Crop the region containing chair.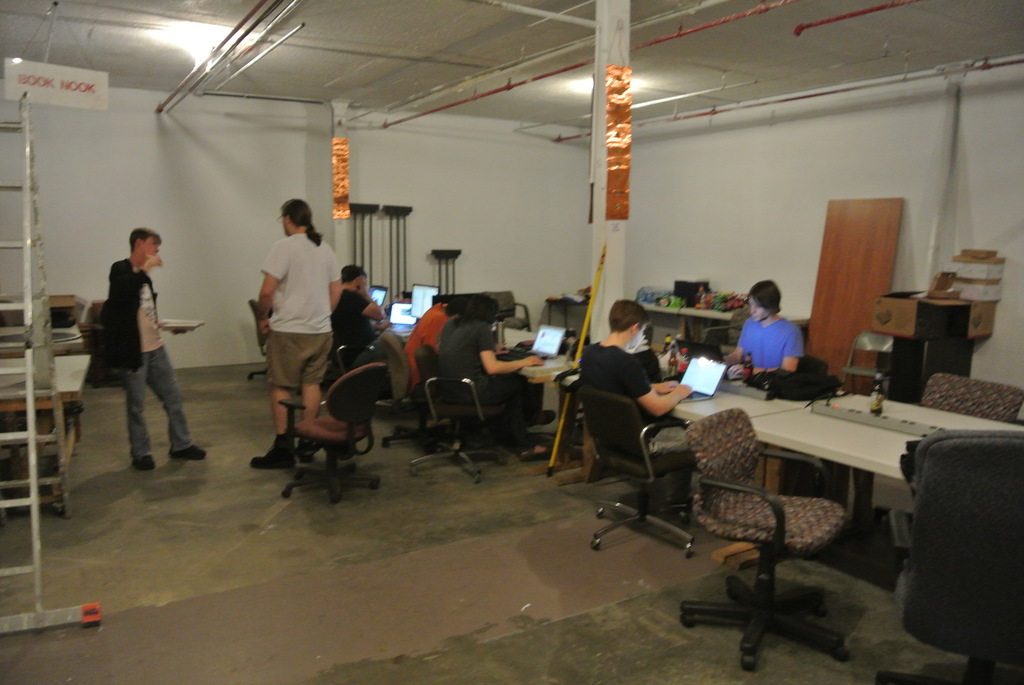
Crop region: {"left": 383, "top": 331, "right": 449, "bottom": 441}.
